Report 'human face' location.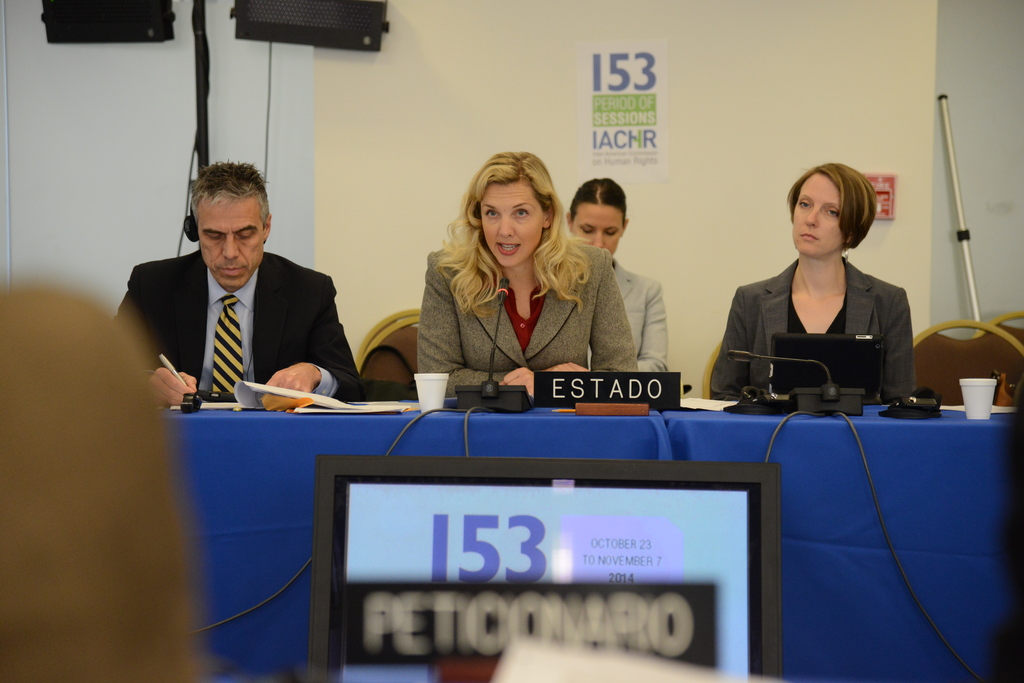
Report: <box>198,200,263,291</box>.
